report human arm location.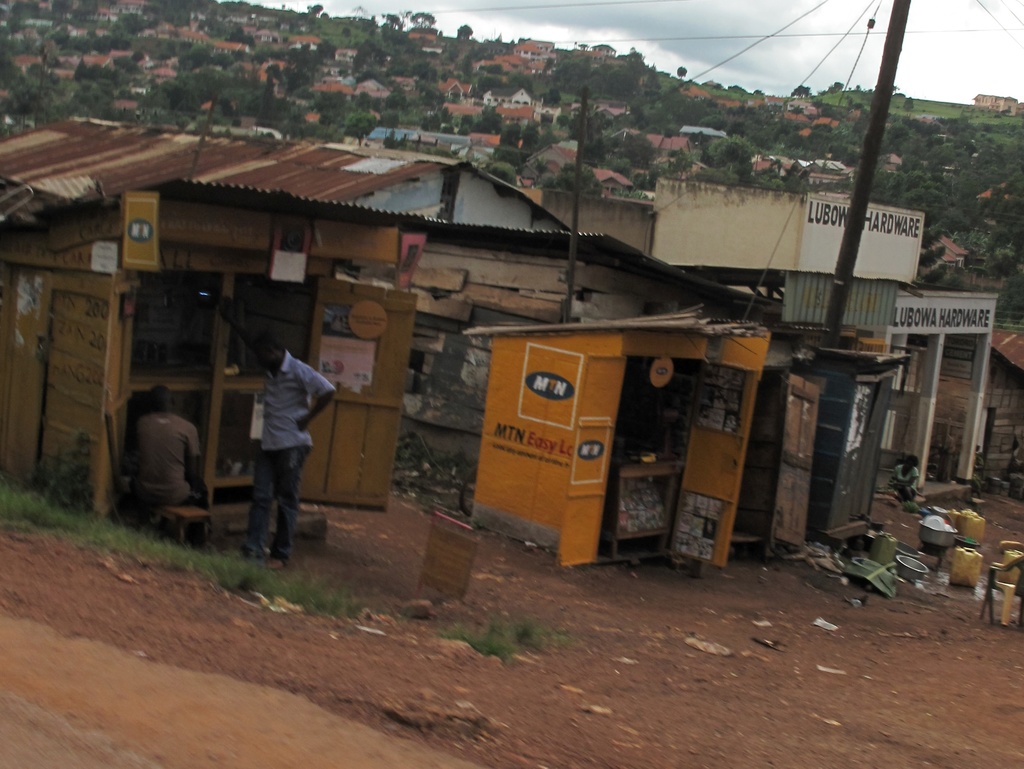
Report: x1=218, y1=302, x2=262, y2=374.
